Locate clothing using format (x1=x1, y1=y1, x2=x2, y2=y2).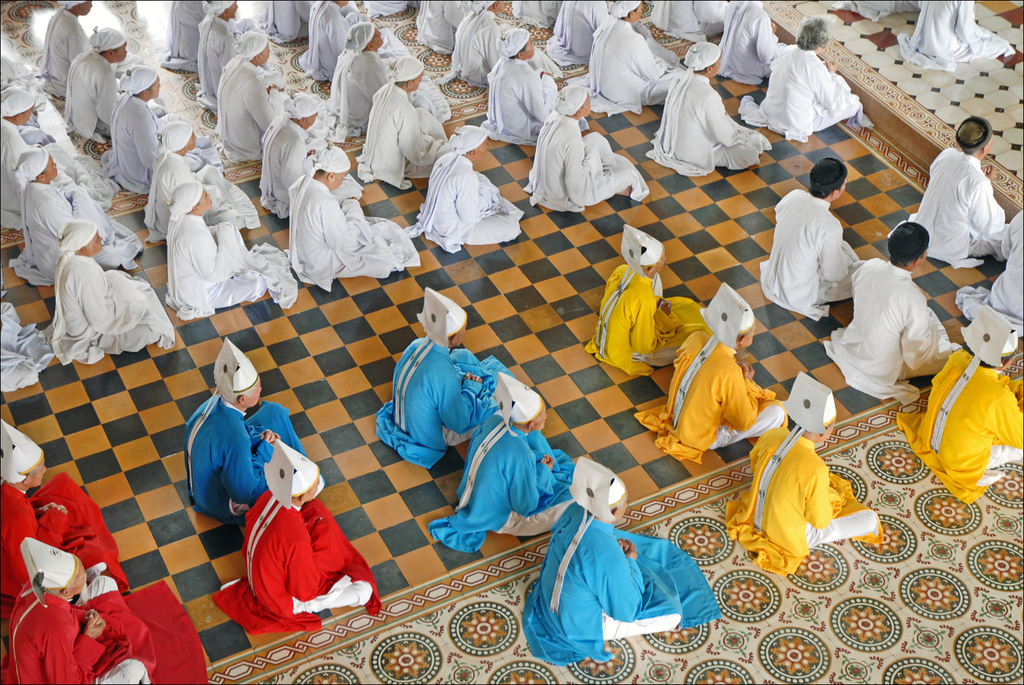
(x1=827, y1=0, x2=905, y2=21).
